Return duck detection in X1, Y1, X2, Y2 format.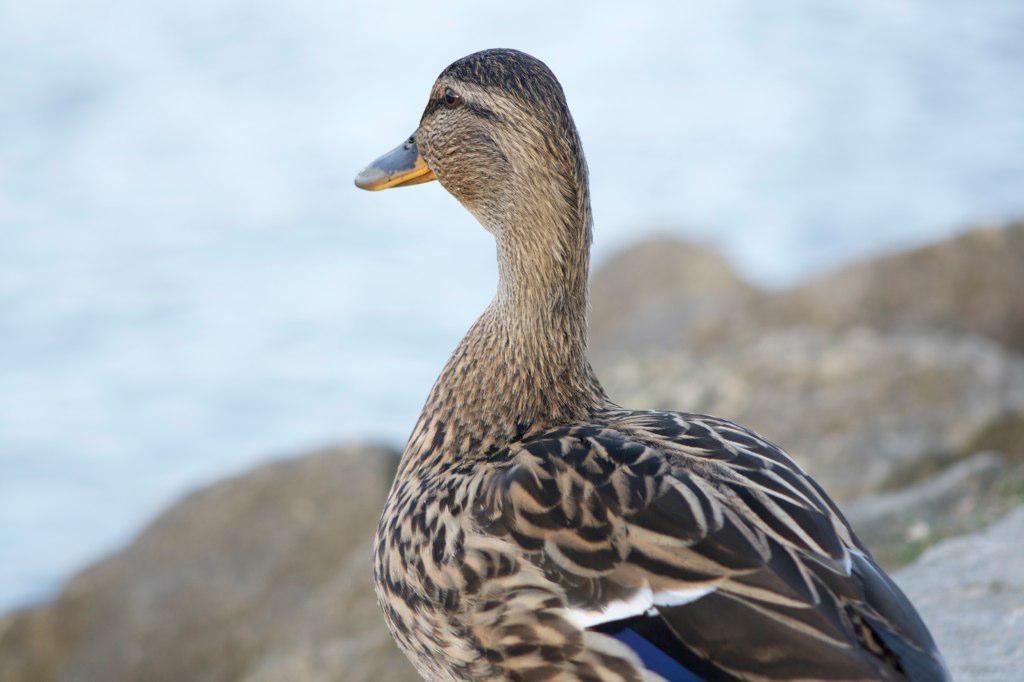
364, 52, 967, 681.
